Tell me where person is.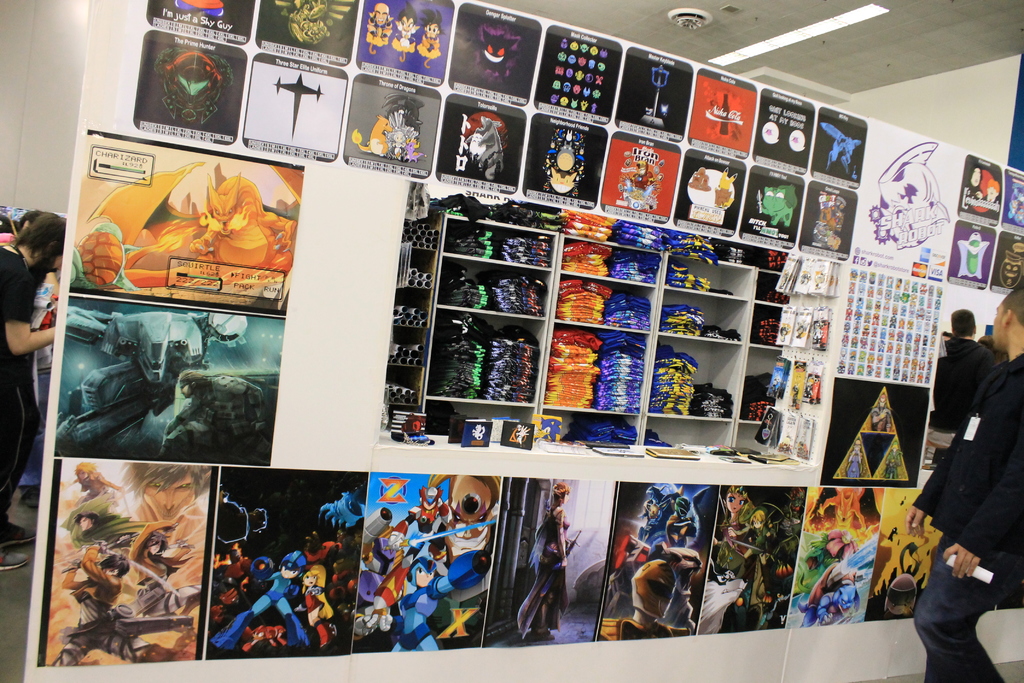
person is at [380, 549, 454, 663].
